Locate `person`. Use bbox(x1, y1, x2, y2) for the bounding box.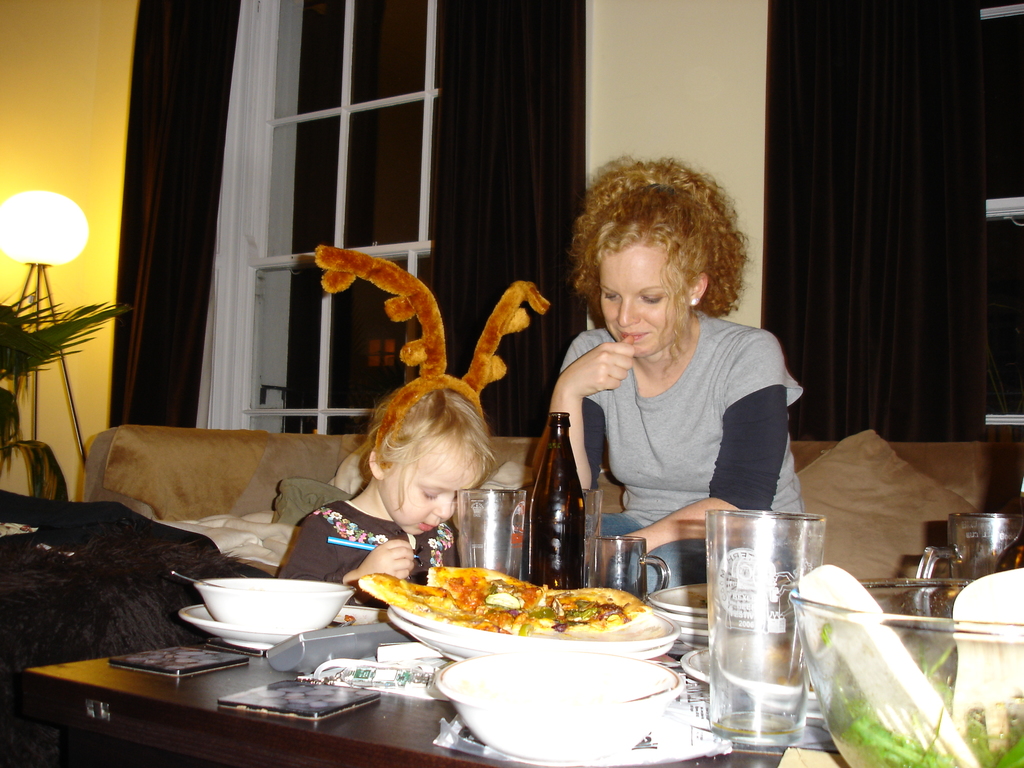
bbox(534, 151, 808, 598).
